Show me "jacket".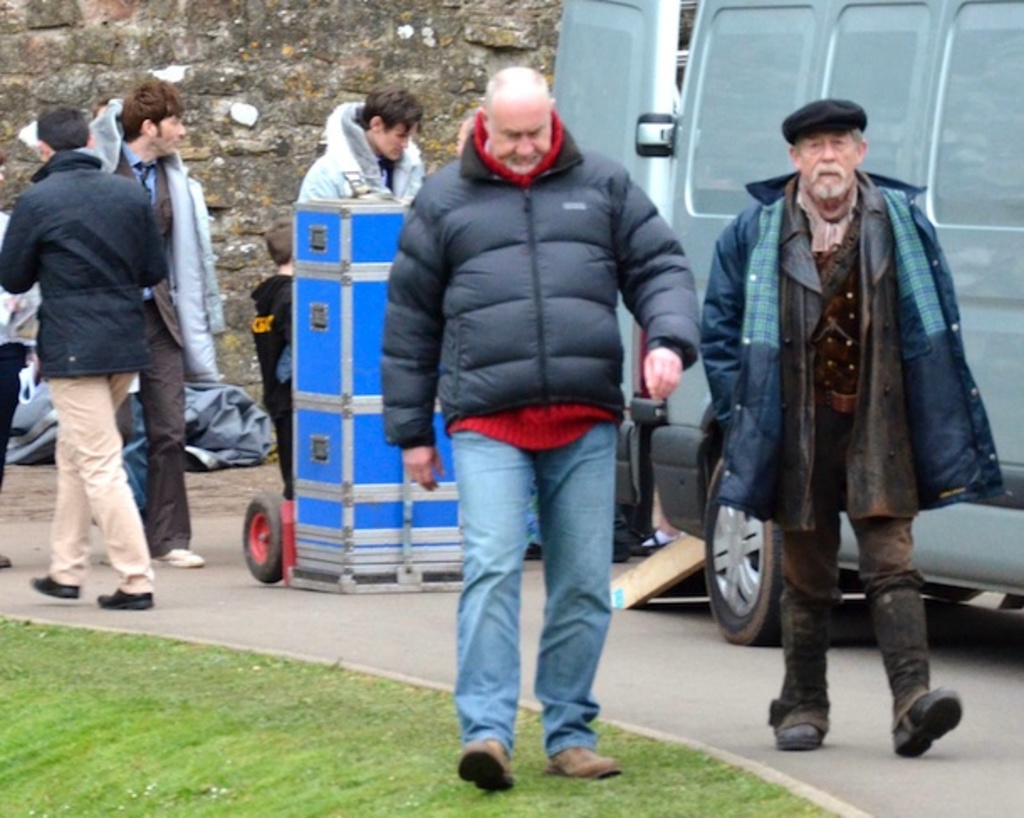
"jacket" is here: <bbox>698, 161, 1004, 539</bbox>.
